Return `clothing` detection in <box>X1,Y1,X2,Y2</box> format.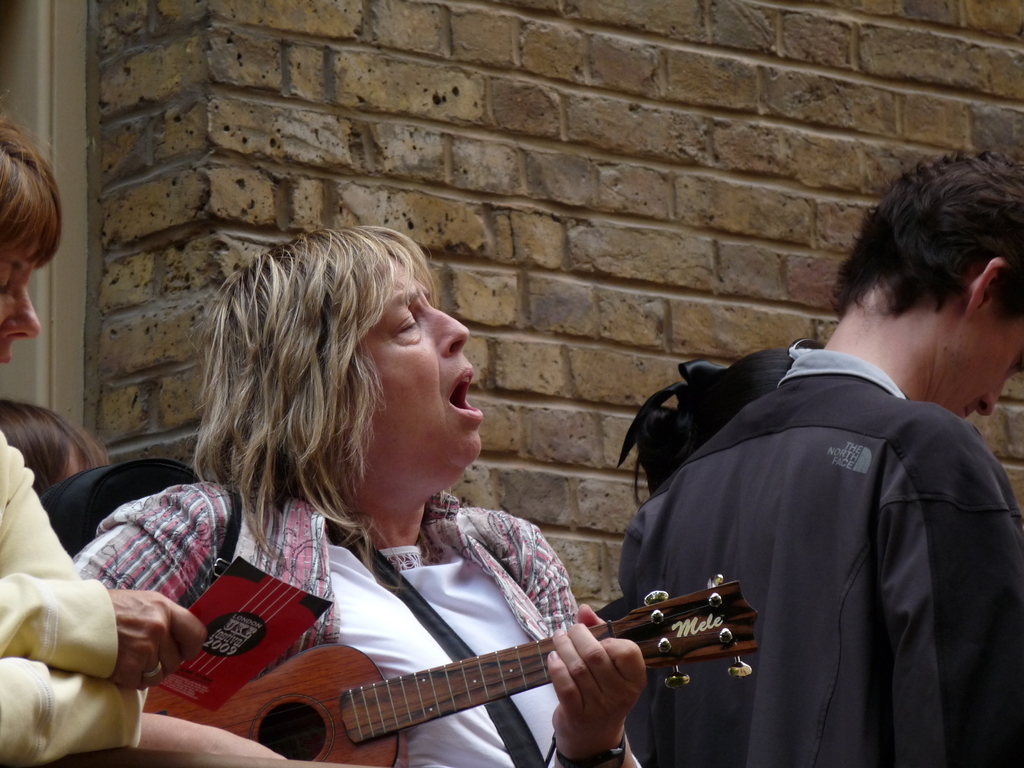
<box>0,429,150,767</box>.
